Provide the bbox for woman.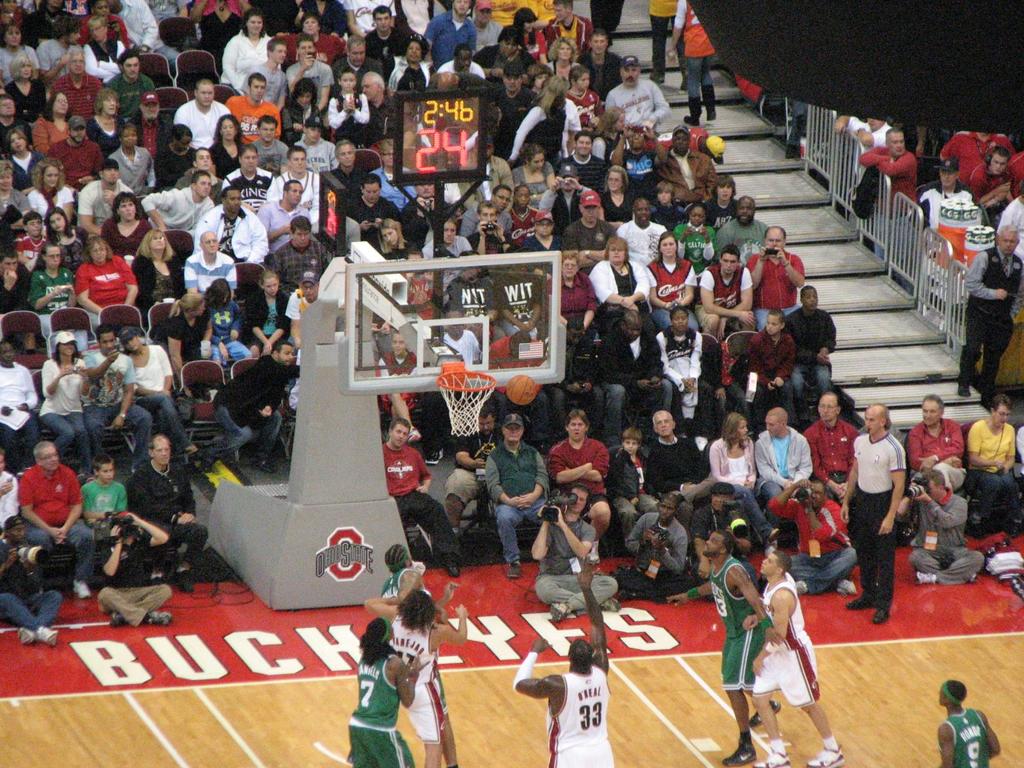
204:276:250:369.
